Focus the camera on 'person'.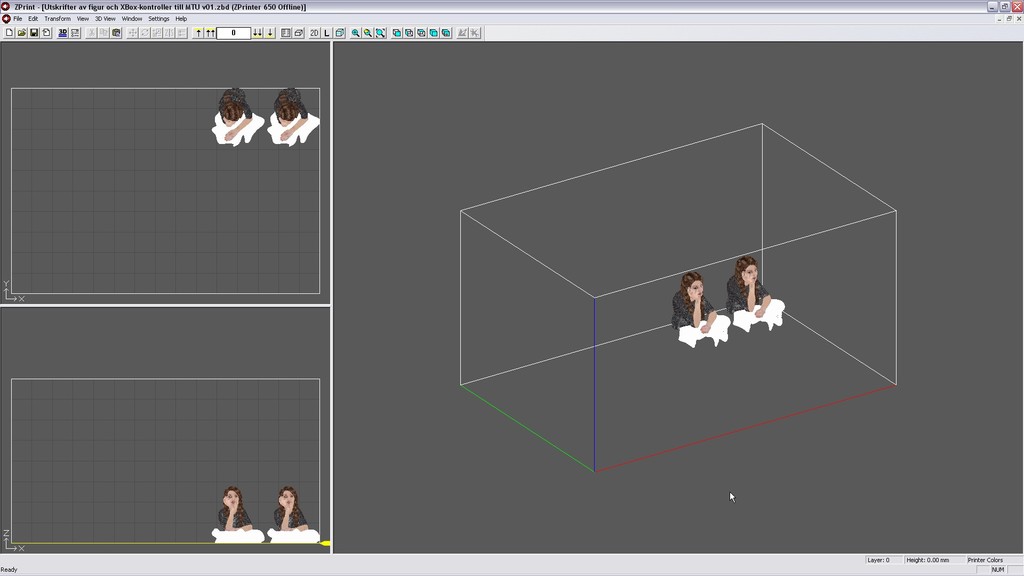
Focus region: x1=674, y1=272, x2=733, y2=346.
